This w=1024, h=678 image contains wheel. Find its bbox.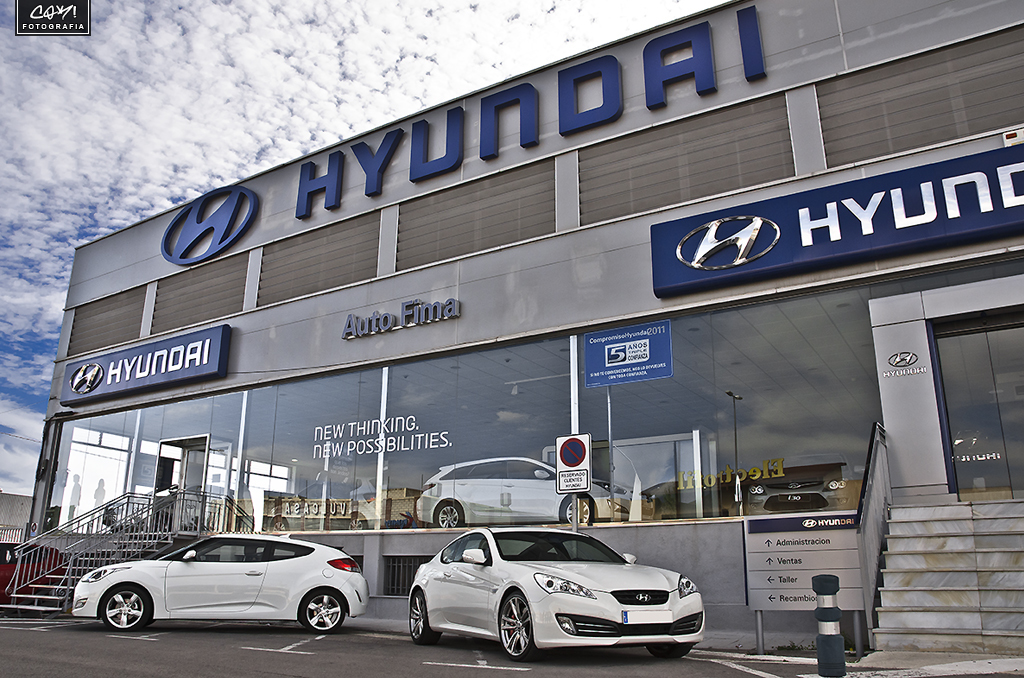
[269, 518, 284, 532].
